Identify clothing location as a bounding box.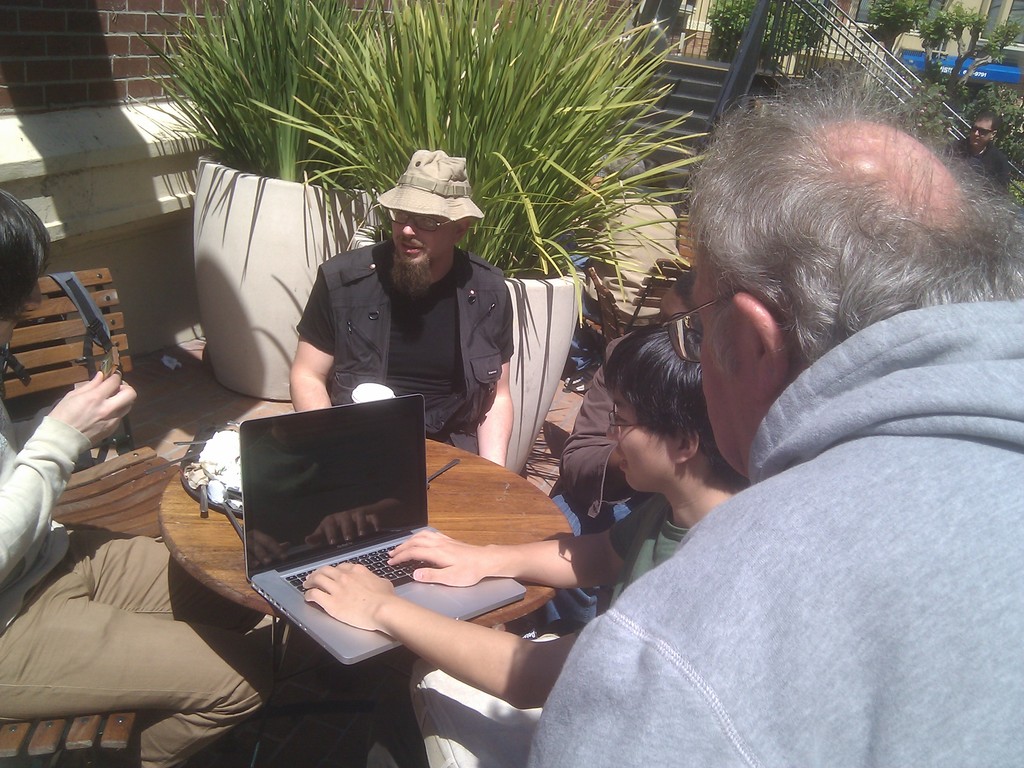
region(0, 399, 92, 633).
